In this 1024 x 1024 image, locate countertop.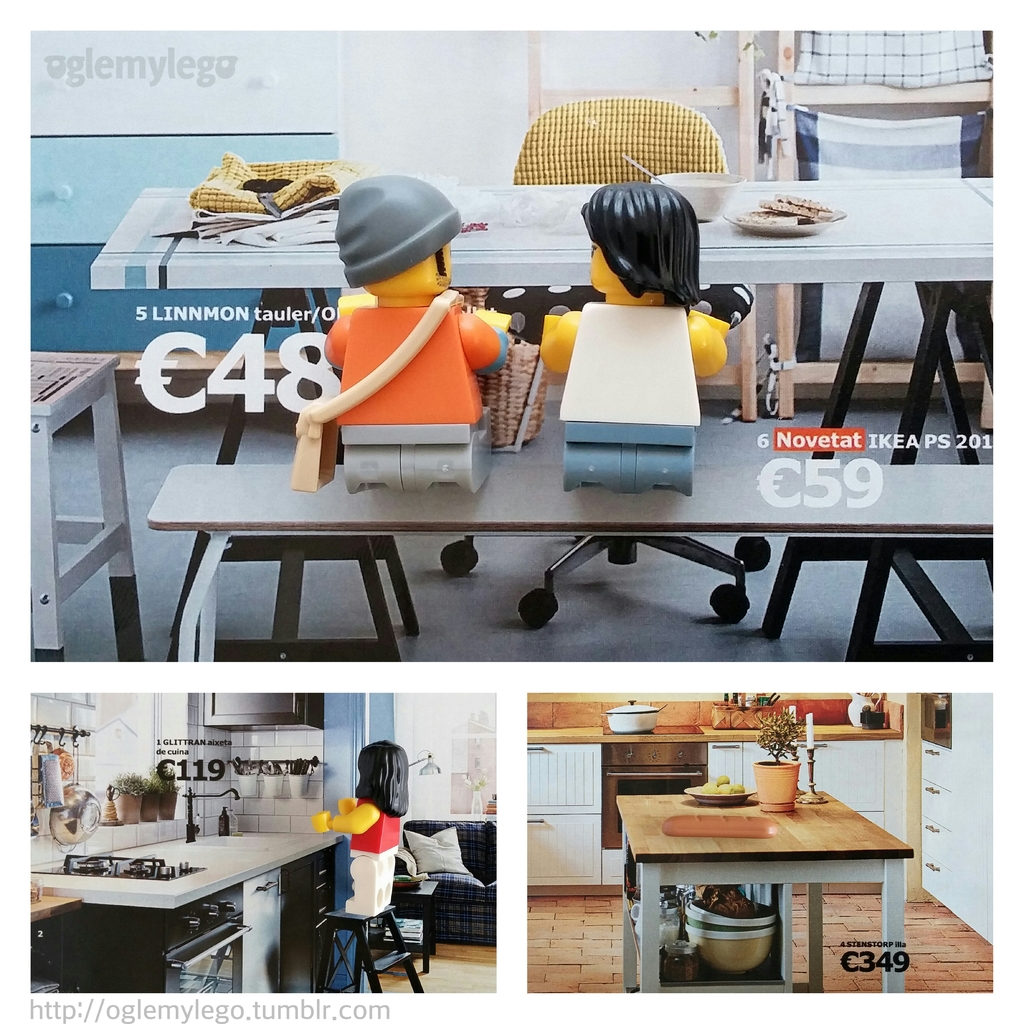
Bounding box: 21,823,353,998.
